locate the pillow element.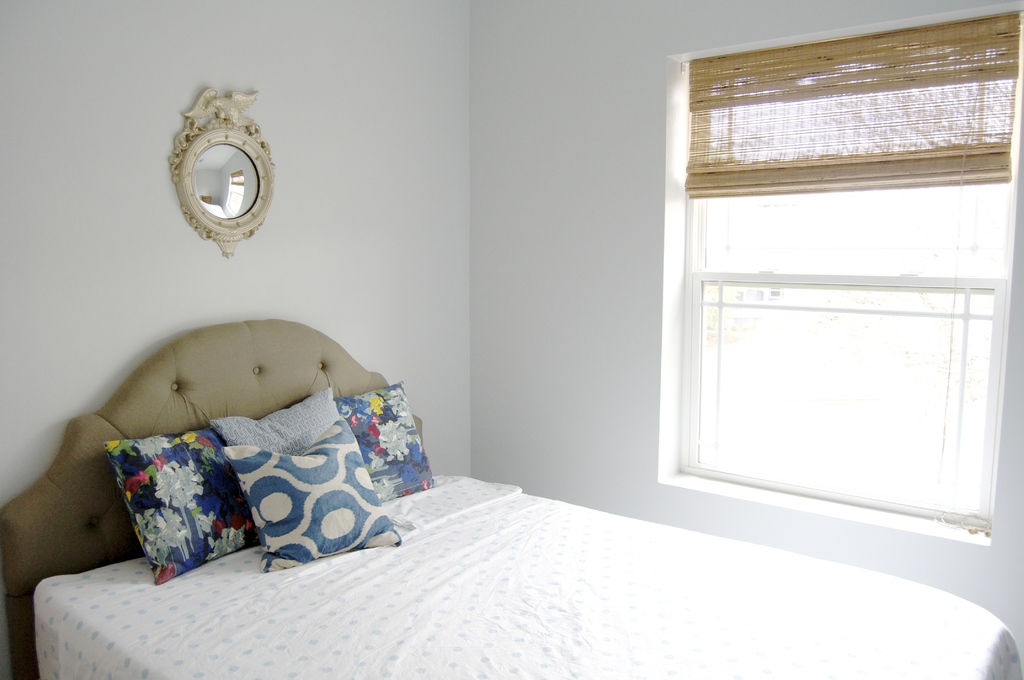
Element bbox: x1=209, y1=393, x2=352, y2=444.
